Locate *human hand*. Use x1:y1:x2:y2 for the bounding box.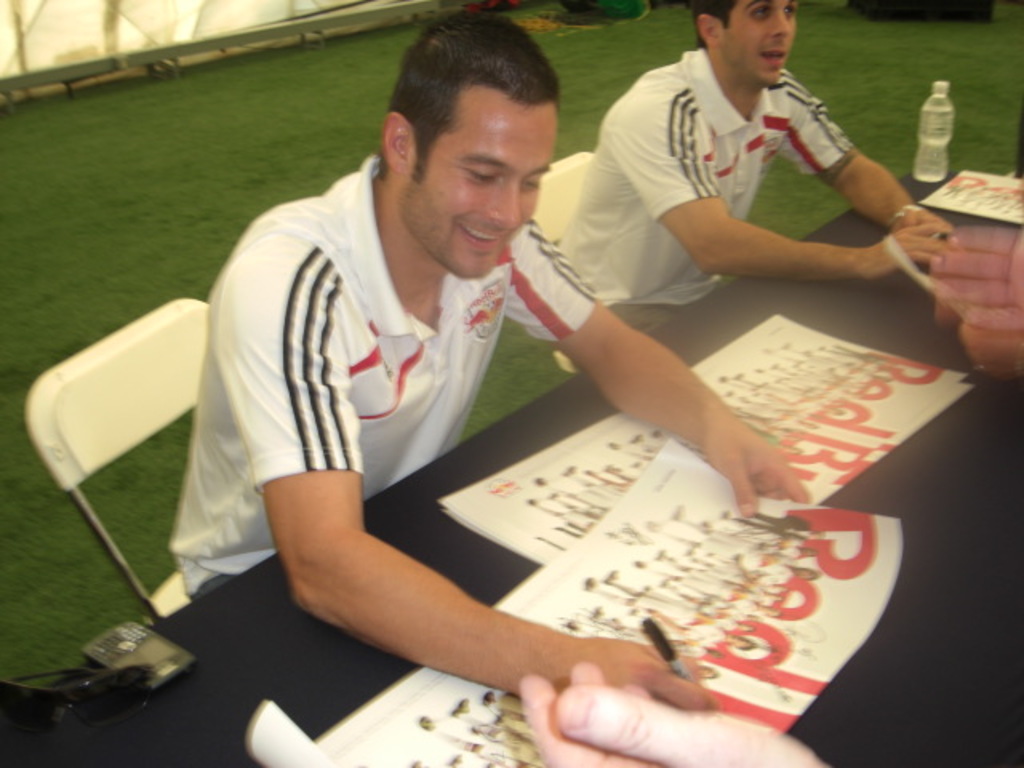
963:306:1022:373.
